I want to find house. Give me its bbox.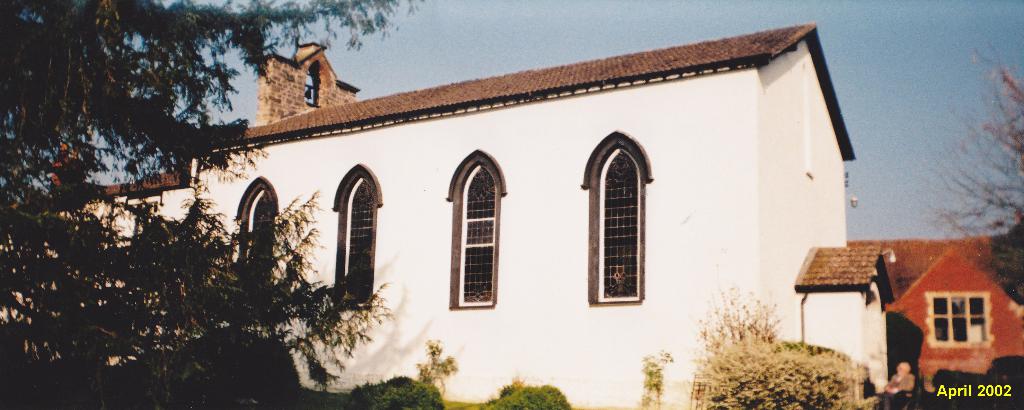
[x1=850, y1=236, x2=1023, y2=393].
